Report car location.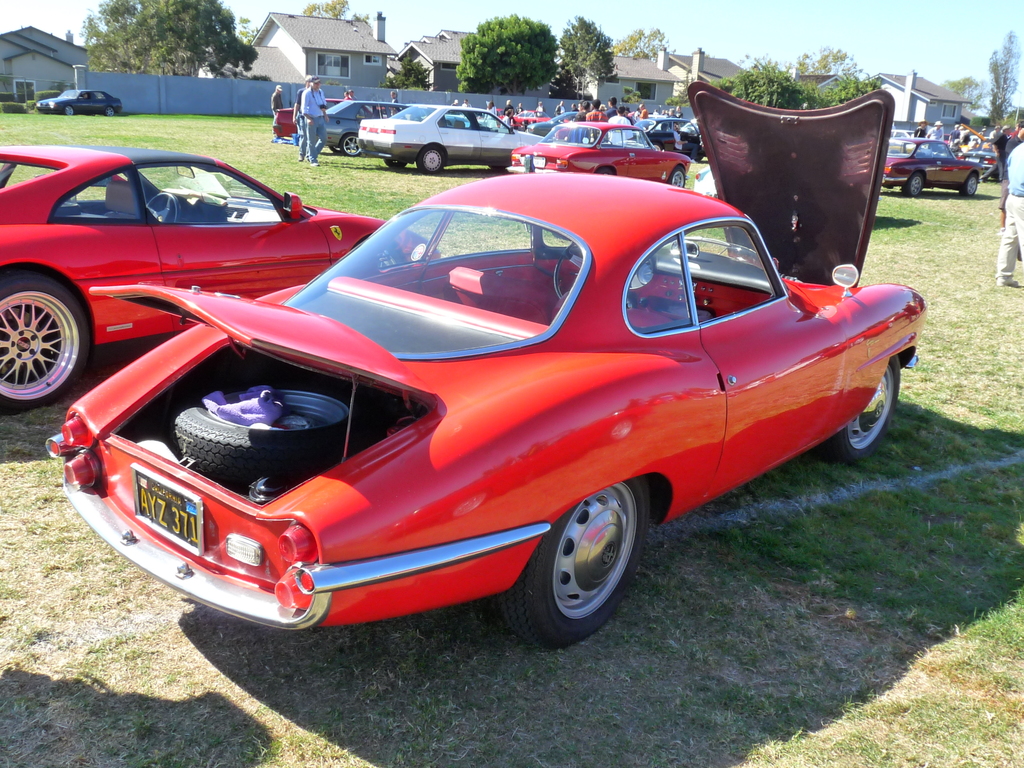
Report: [left=38, top=86, right=126, bottom=114].
